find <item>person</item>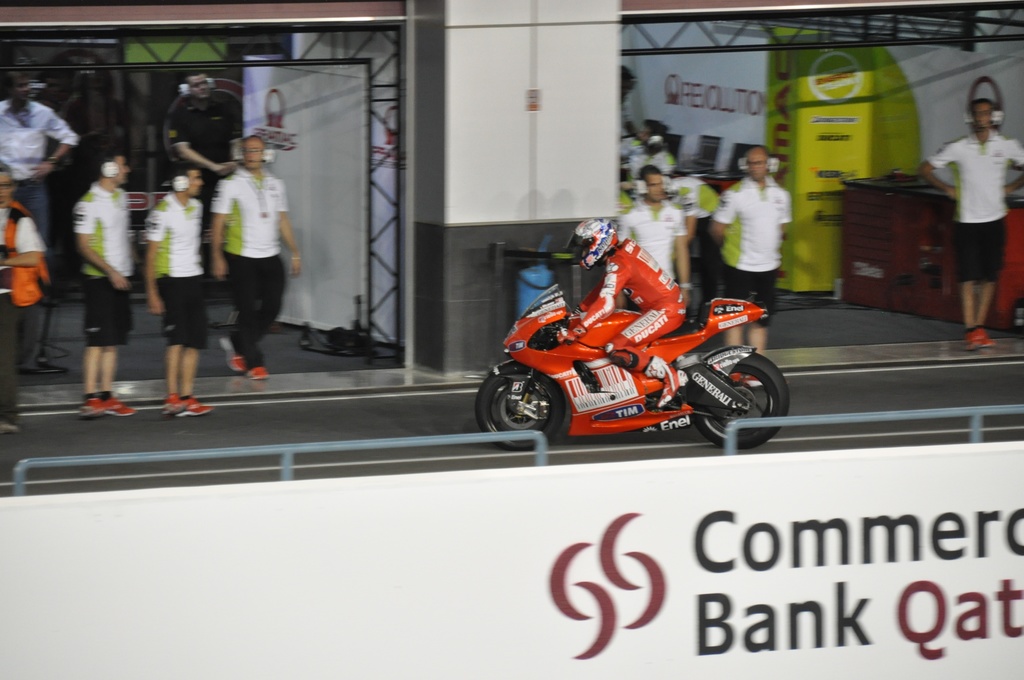
{"x1": 540, "y1": 218, "x2": 684, "y2": 409}
